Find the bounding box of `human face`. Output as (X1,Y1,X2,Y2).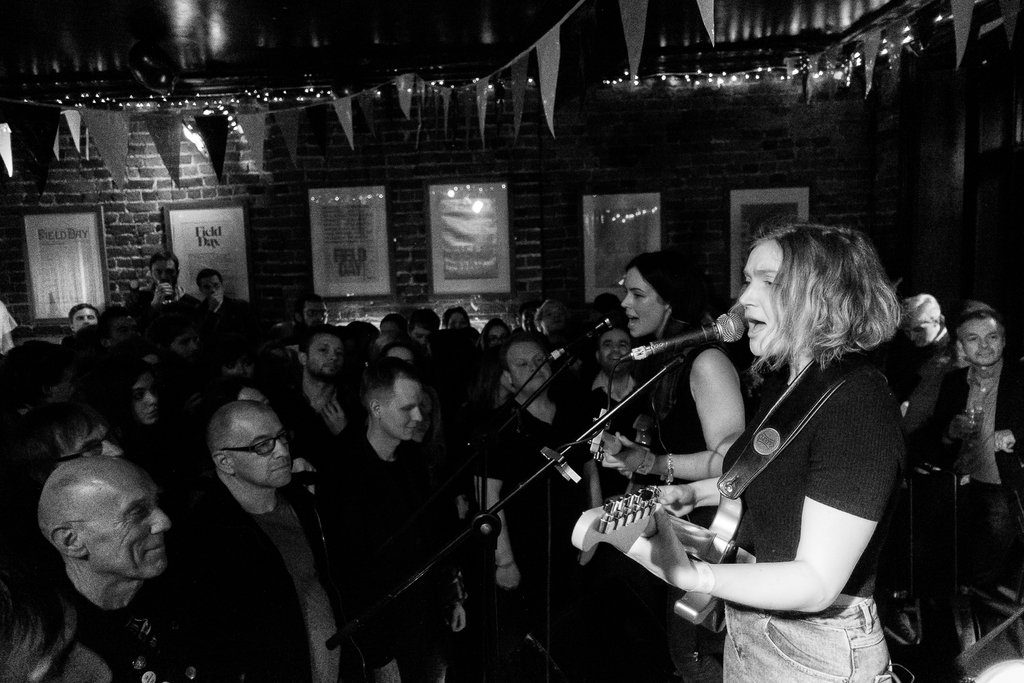
(204,276,225,304).
